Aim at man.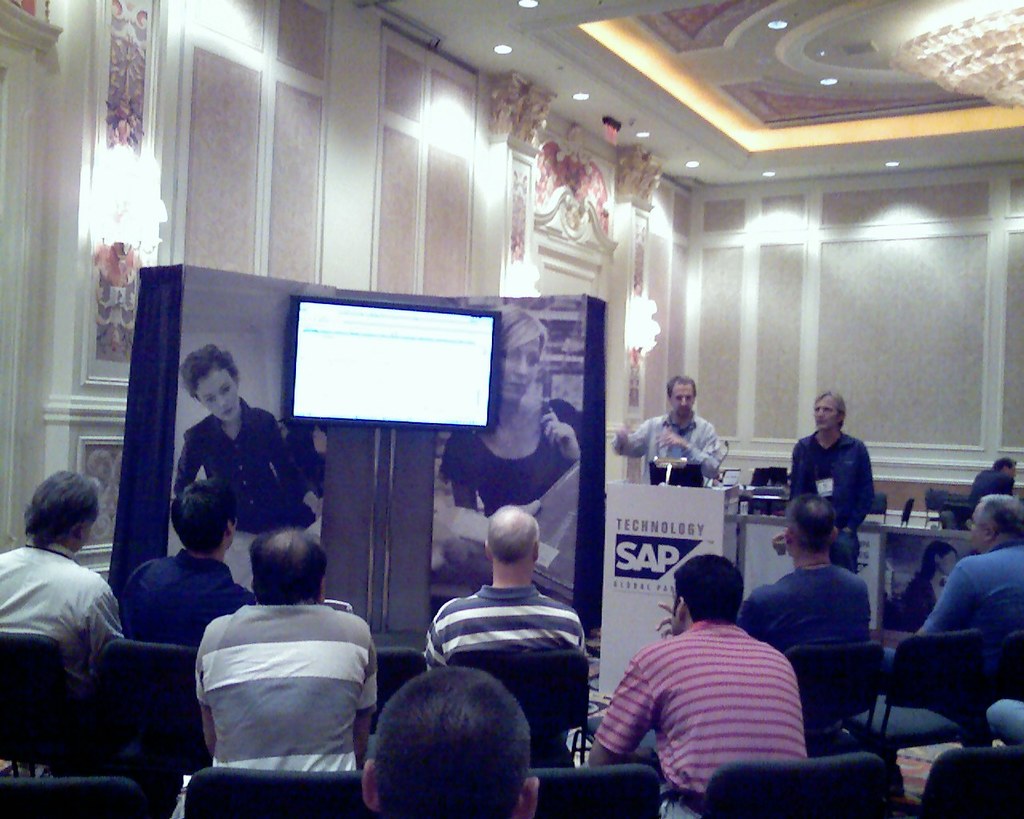
Aimed at <region>114, 474, 256, 647</region>.
